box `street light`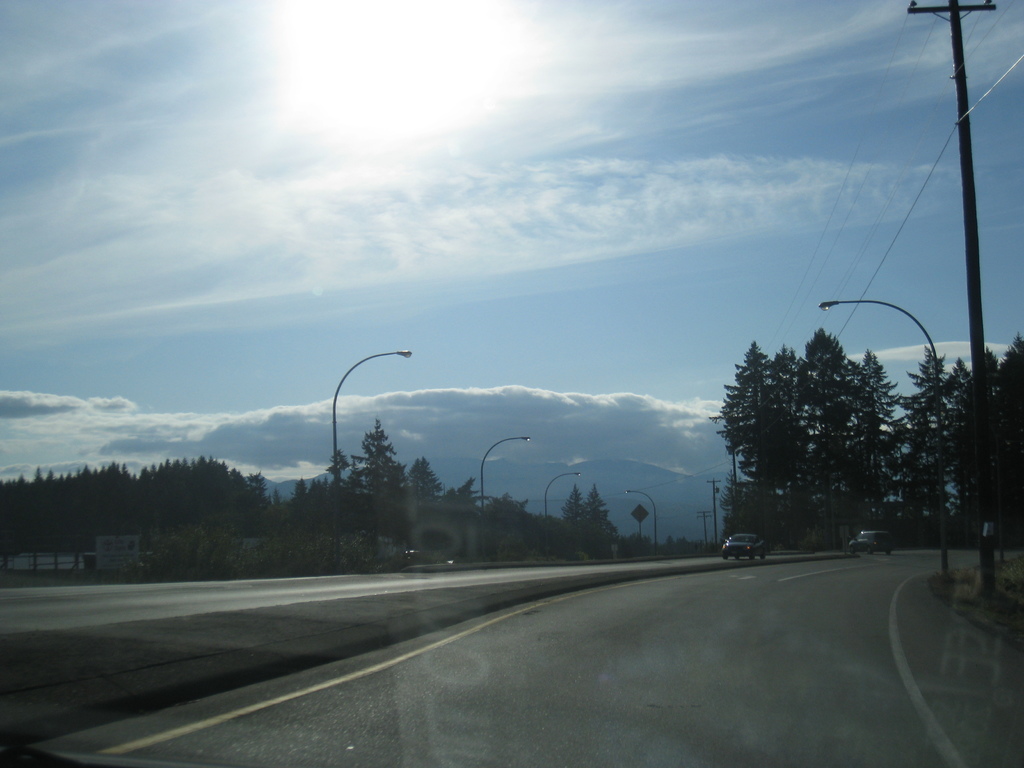
547 469 587 515
